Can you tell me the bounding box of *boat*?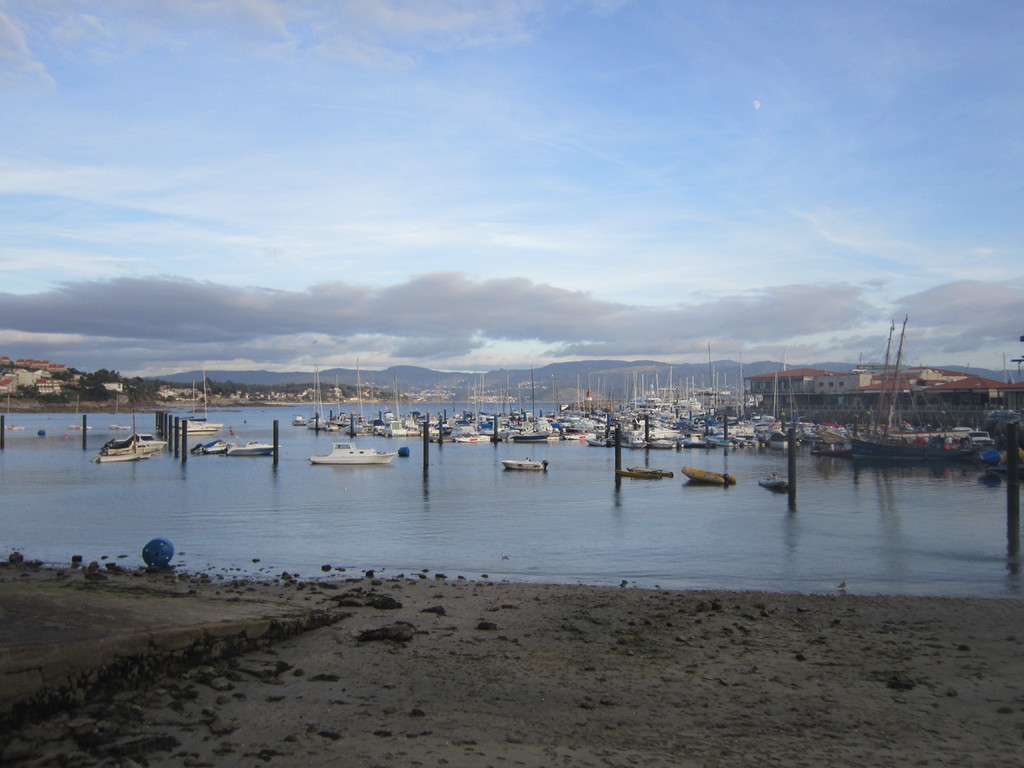
pyautogui.locateOnScreen(620, 451, 667, 483).
